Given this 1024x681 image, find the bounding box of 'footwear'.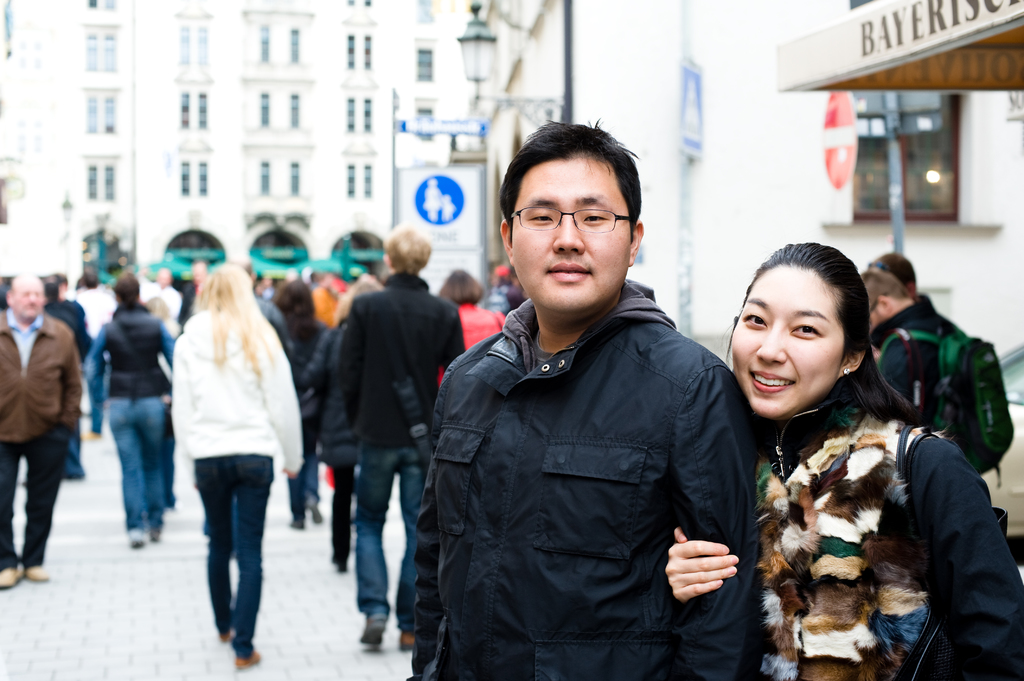
[216,629,239,650].
